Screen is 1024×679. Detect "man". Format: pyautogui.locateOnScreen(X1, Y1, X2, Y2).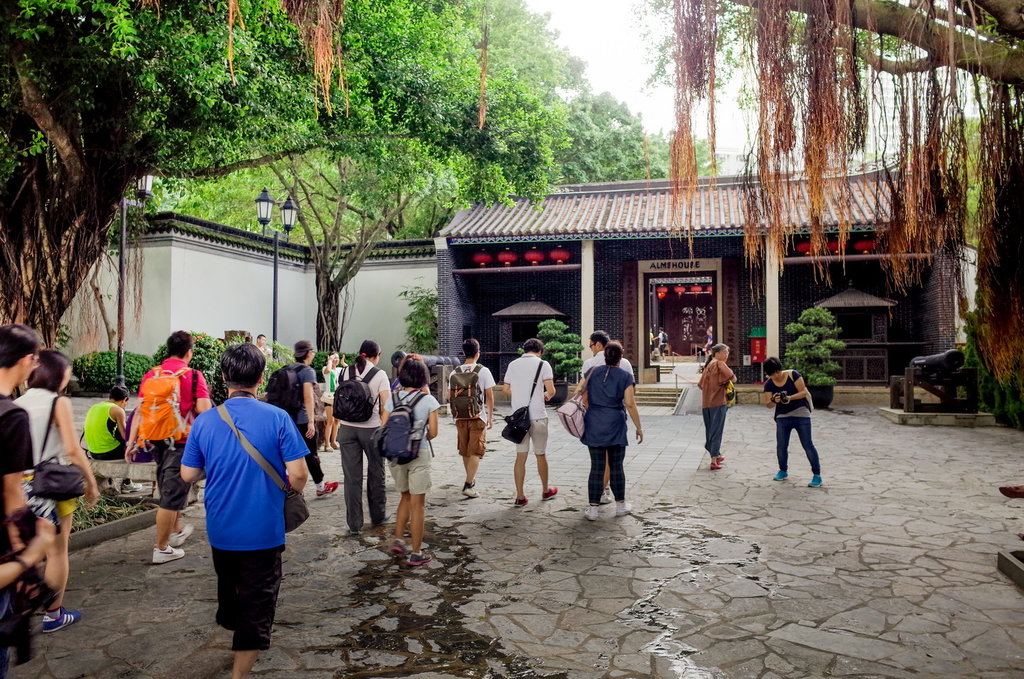
pyautogui.locateOnScreen(178, 340, 311, 678).
